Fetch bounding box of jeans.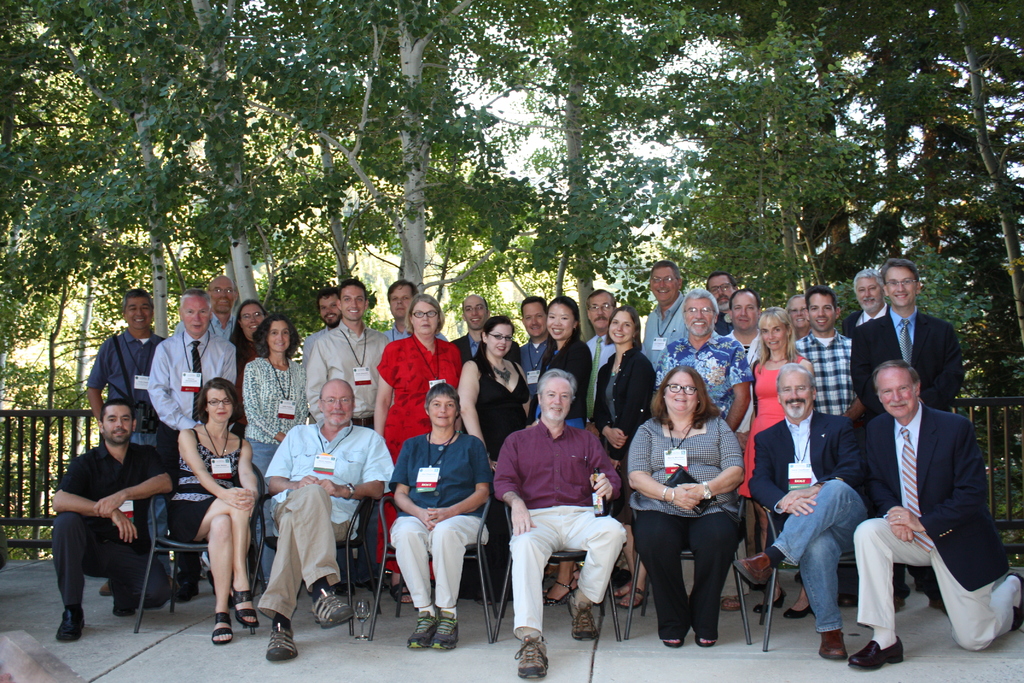
Bbox: [left=246, top=441, right=283, bottom=577].
